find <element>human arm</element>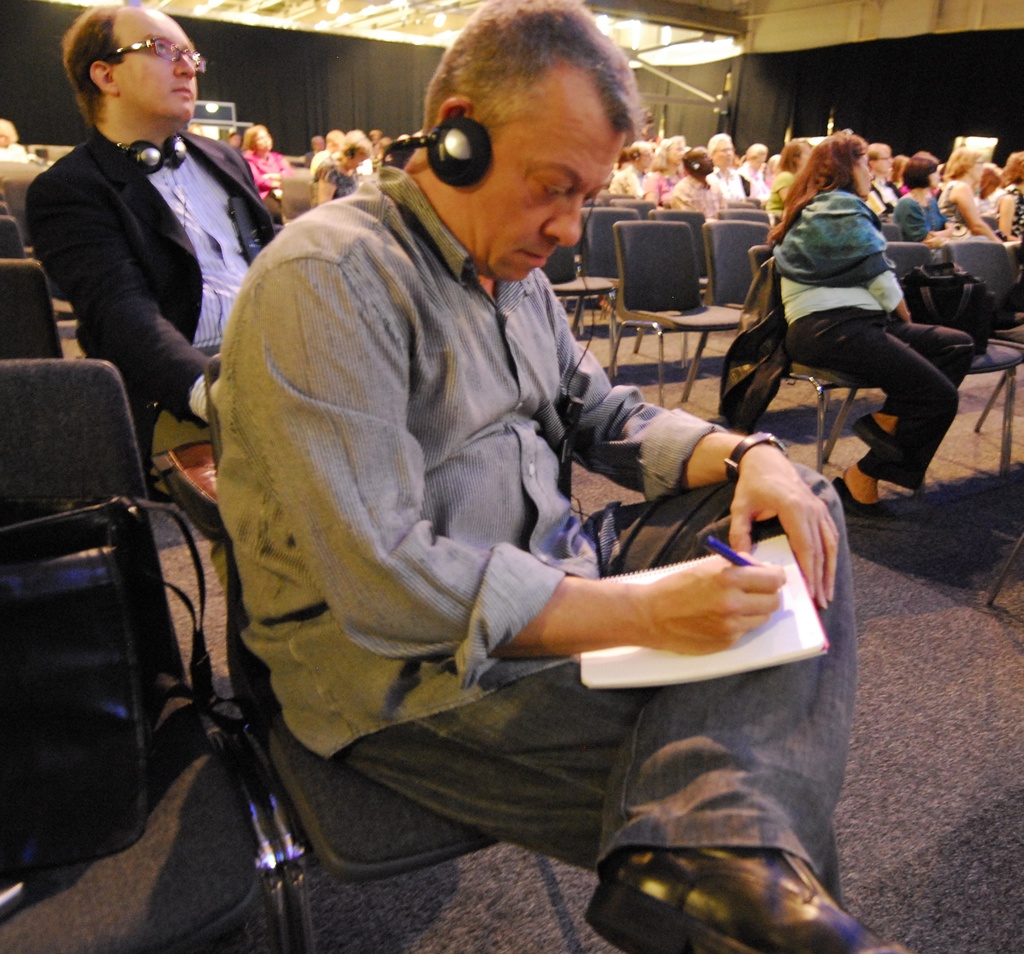
929,207,953,262
